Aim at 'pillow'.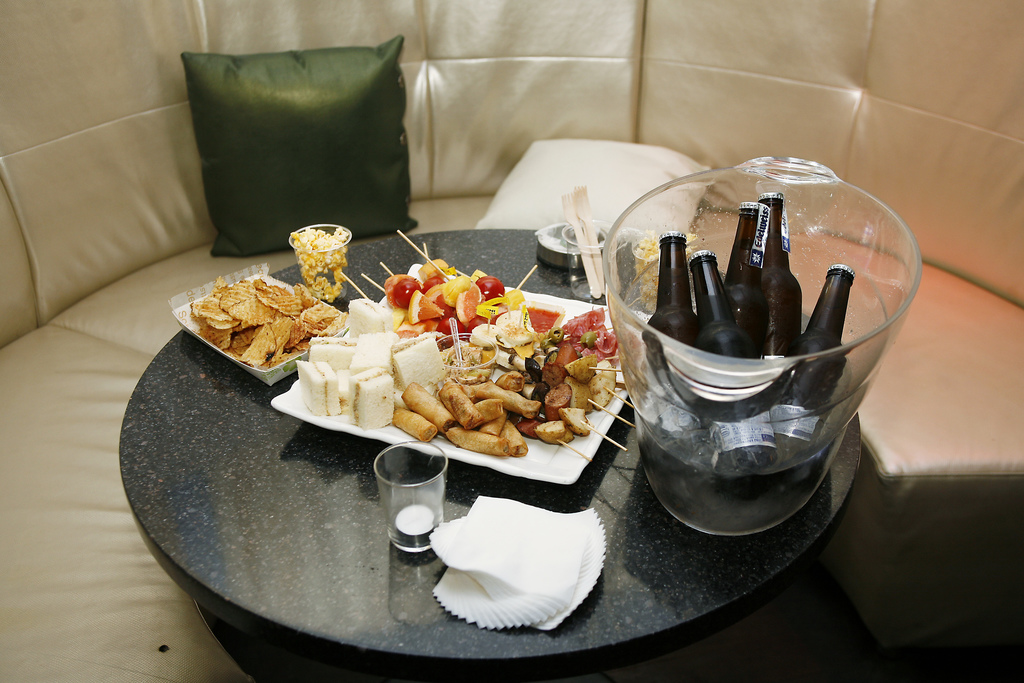
Aimed at x1=183, y1=35, x2=419, y2=251.
